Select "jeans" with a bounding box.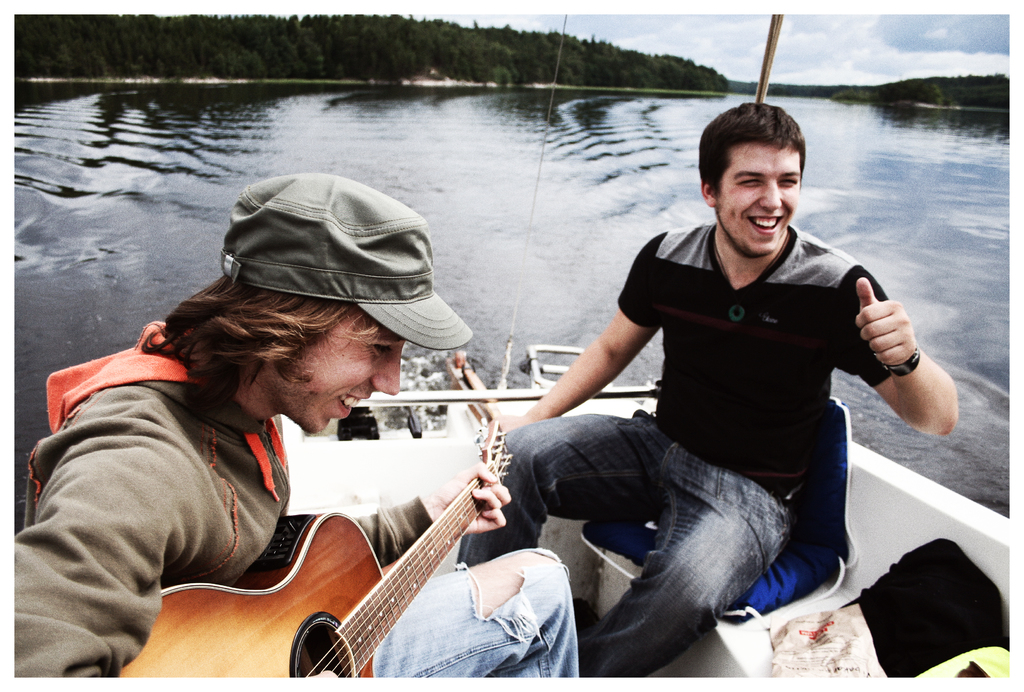
left=454, top=411, right=771, bottom=682.
